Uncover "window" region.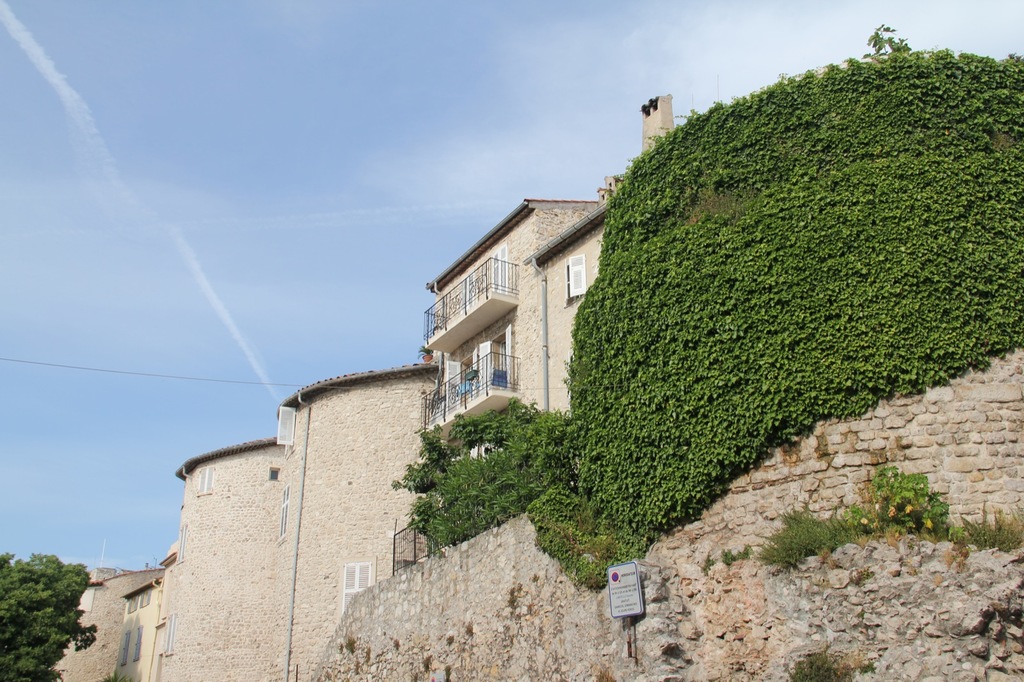
Uncovered: x1=334, y1=553, x2=374, y2=632.
